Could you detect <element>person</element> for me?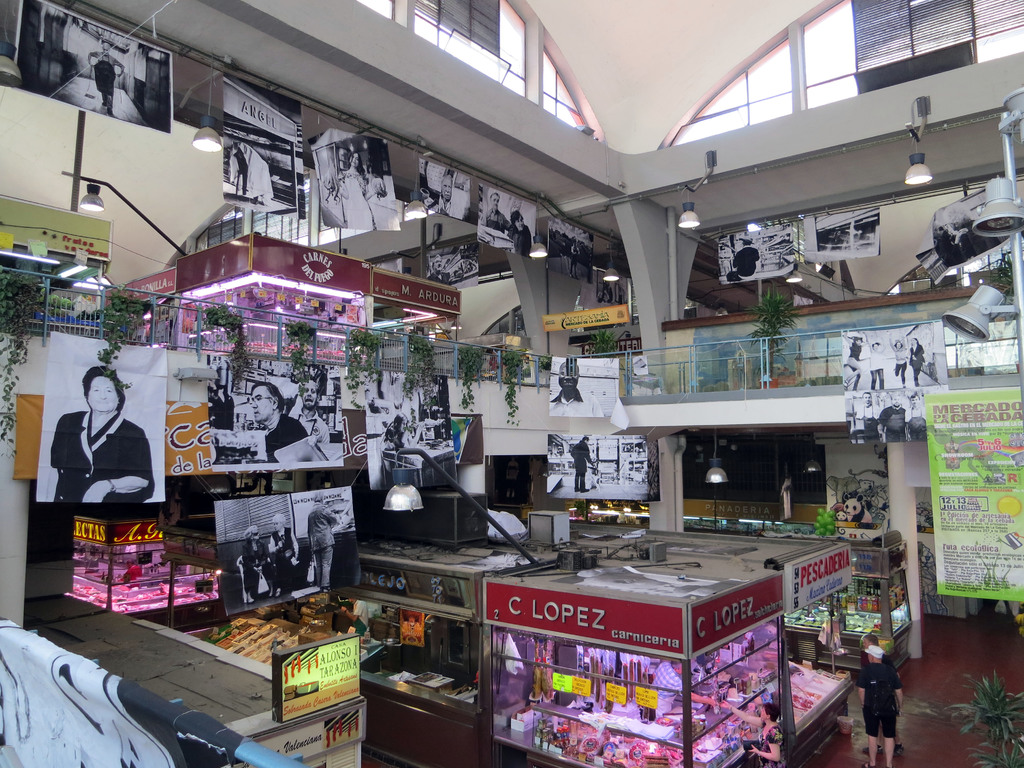
Detection result: Rect(428, 173, 467, 223).
